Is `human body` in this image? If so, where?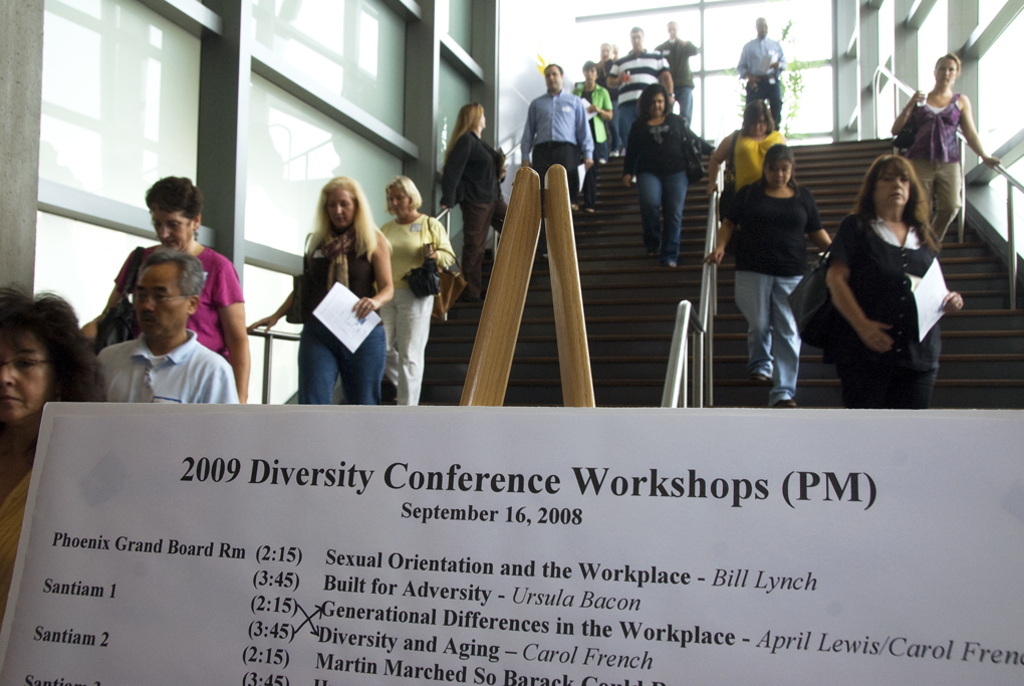
Yes, at bbox=[888, 84, 1006, 246].
